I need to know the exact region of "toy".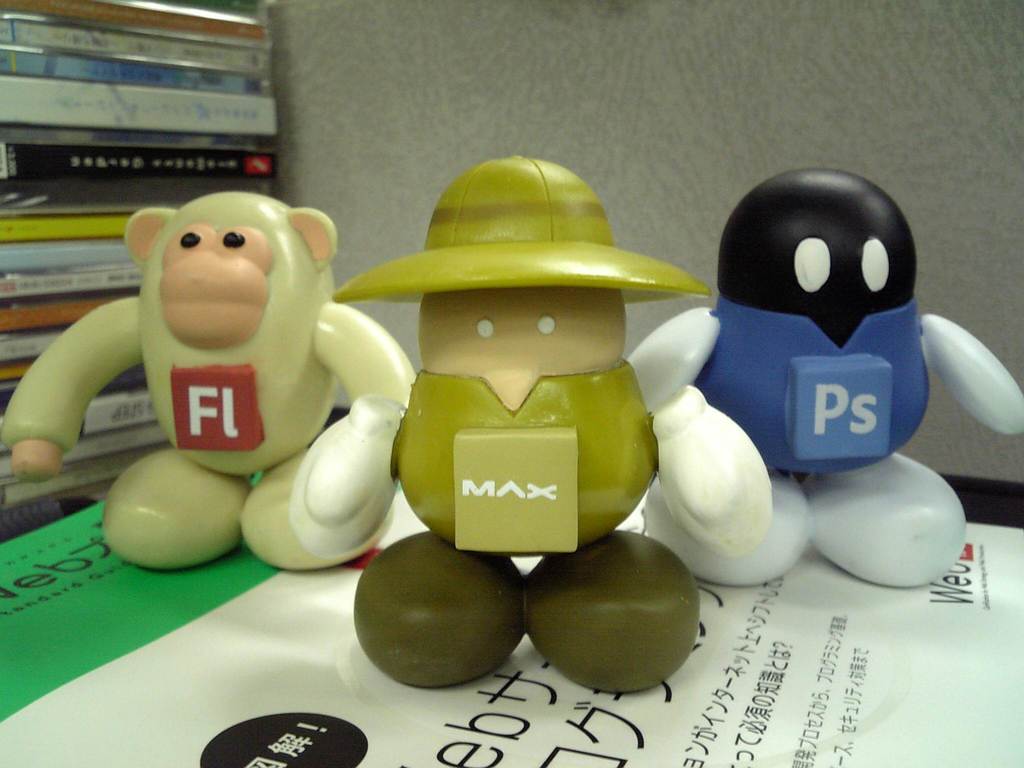
Region: {"left": 35, "top": 199, "right": 398, "bottom": 508}.
